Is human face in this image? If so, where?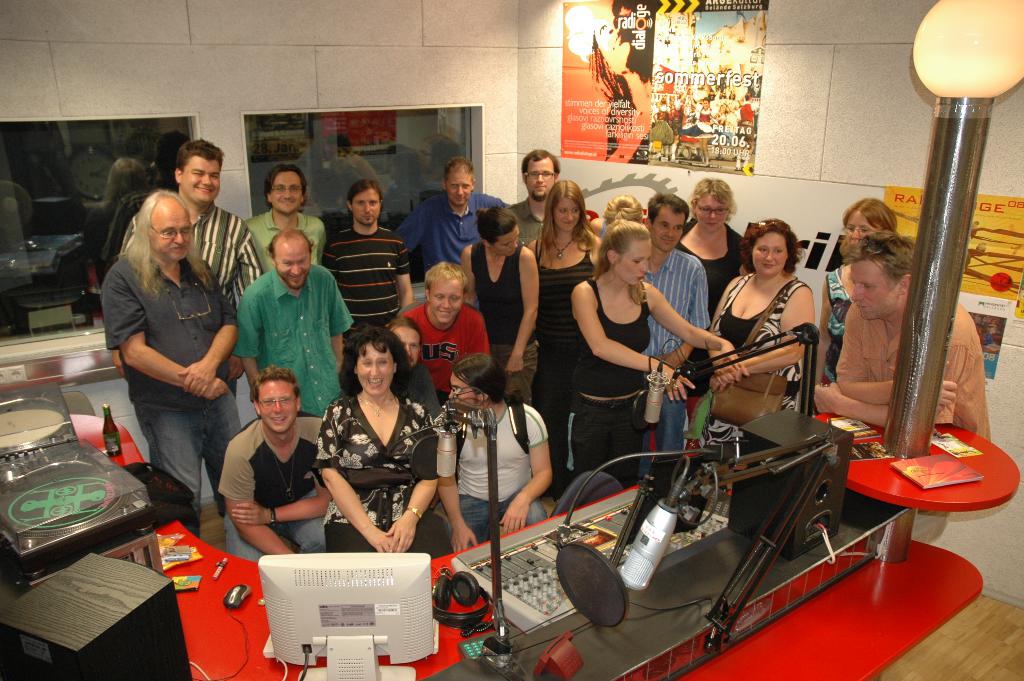
Yes, at BBox(851, 261, 899, 315).
